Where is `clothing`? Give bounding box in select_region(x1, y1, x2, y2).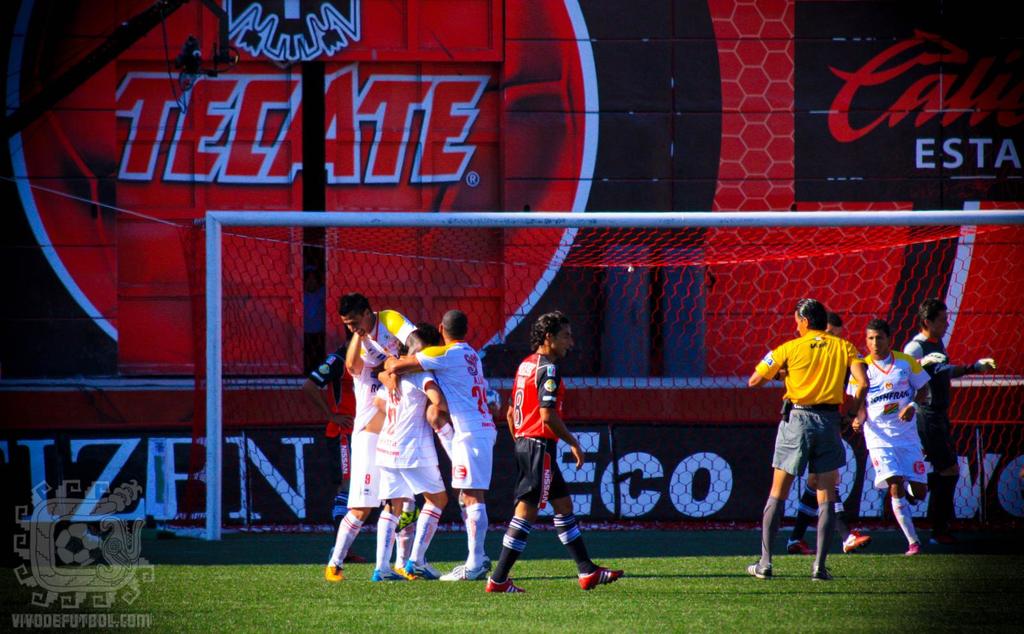
select_region(789, 343, 860, 544).
